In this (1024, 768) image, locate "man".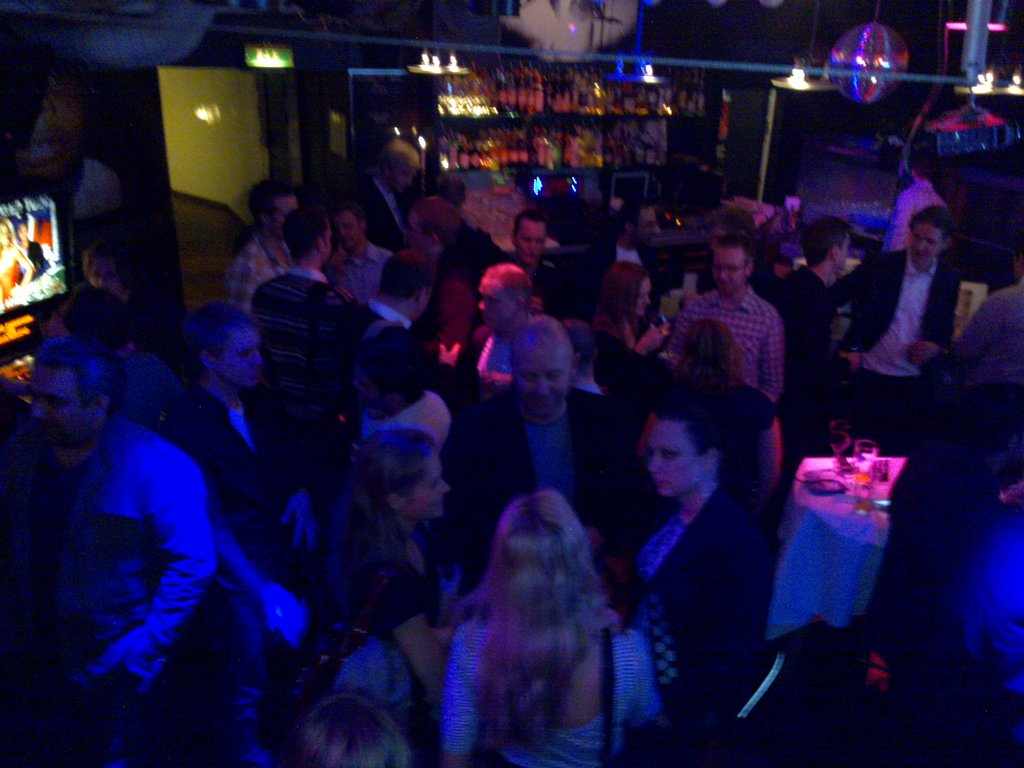
Bounding box: 260,205,364,468.
